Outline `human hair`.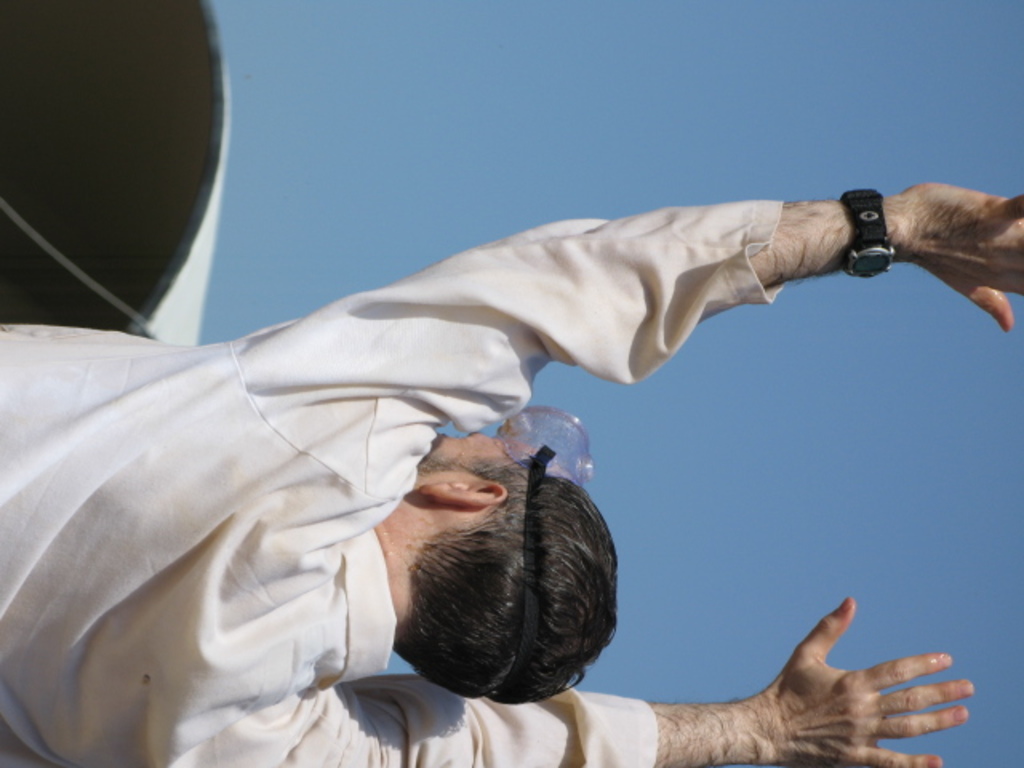
Outline: (x1=389, y1=446, x2=622, y2=731).
